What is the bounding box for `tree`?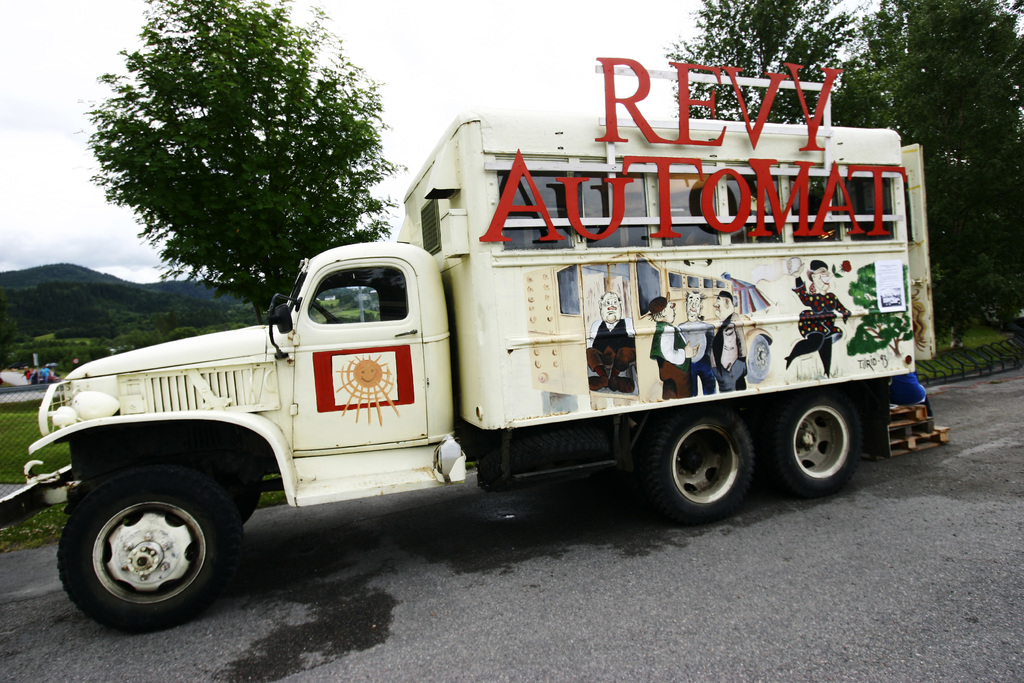
bbox=[74, 23, 410, 299].
